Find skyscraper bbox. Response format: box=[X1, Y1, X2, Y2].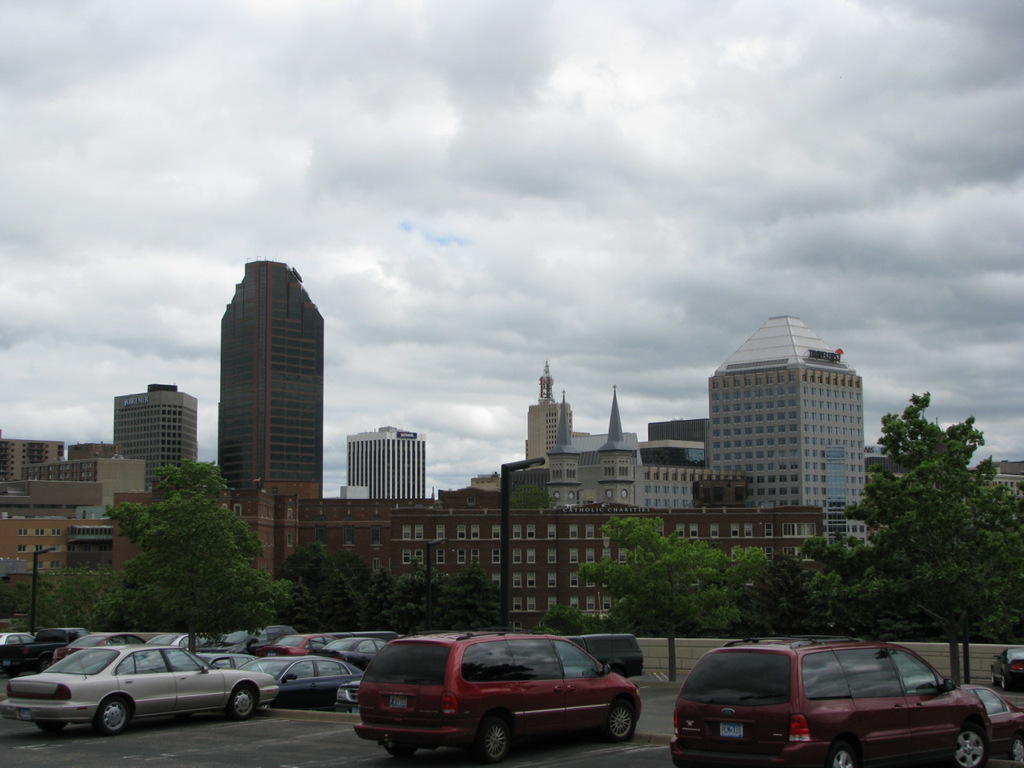
box=[520, 354, 576, 482].
